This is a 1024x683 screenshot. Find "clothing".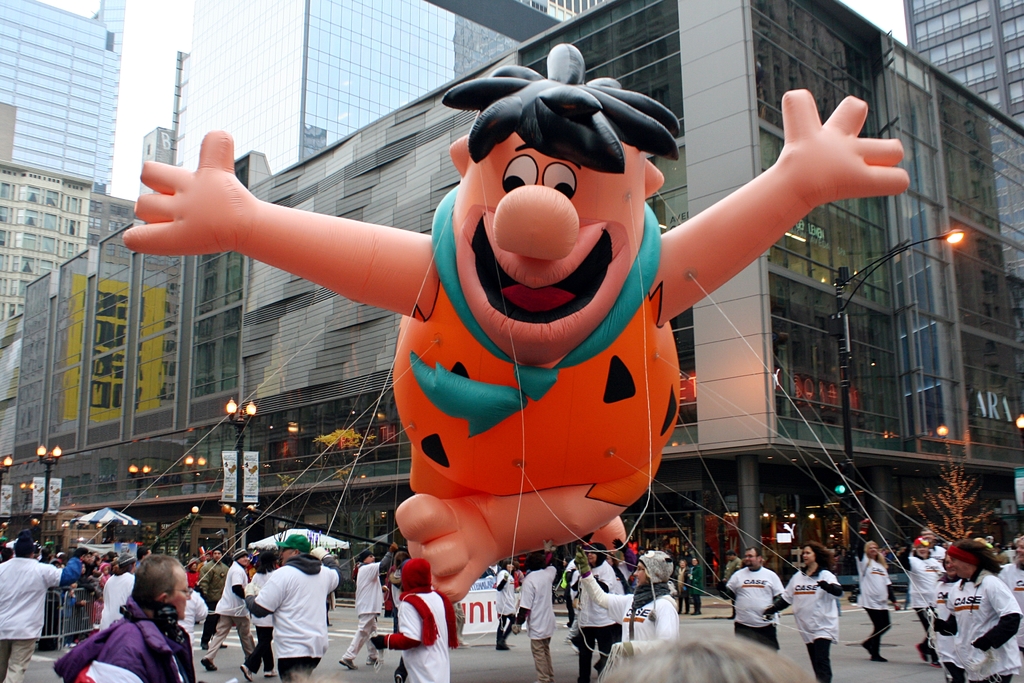
Bounding box: {"left": 343, "top": 552, "right": 398, "bottom": 659}.
